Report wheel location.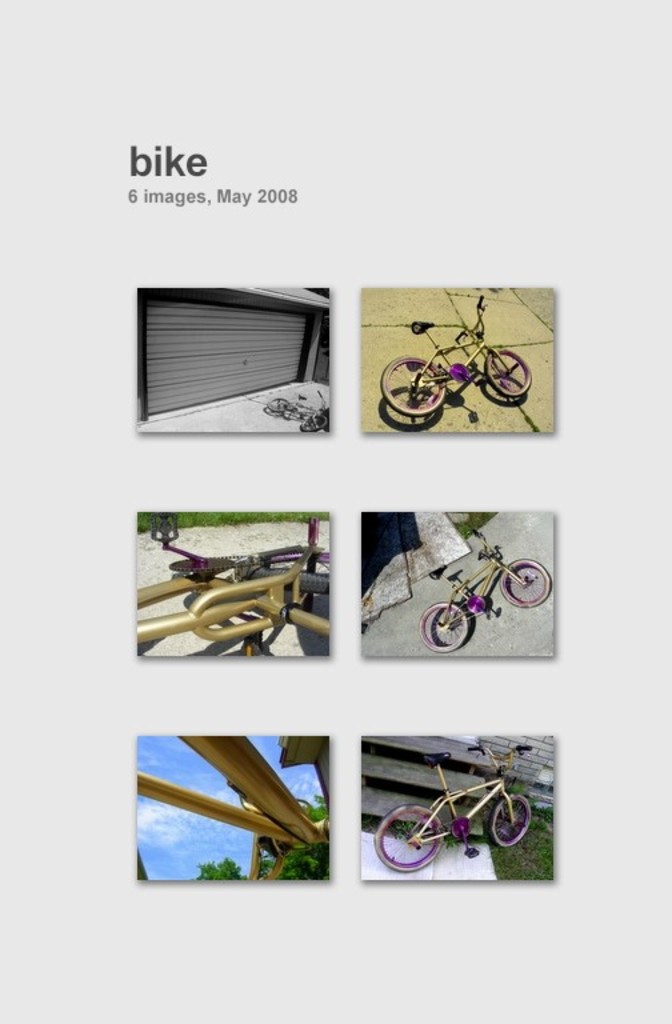
Report: bbox=[499, 552, 549, 604].
